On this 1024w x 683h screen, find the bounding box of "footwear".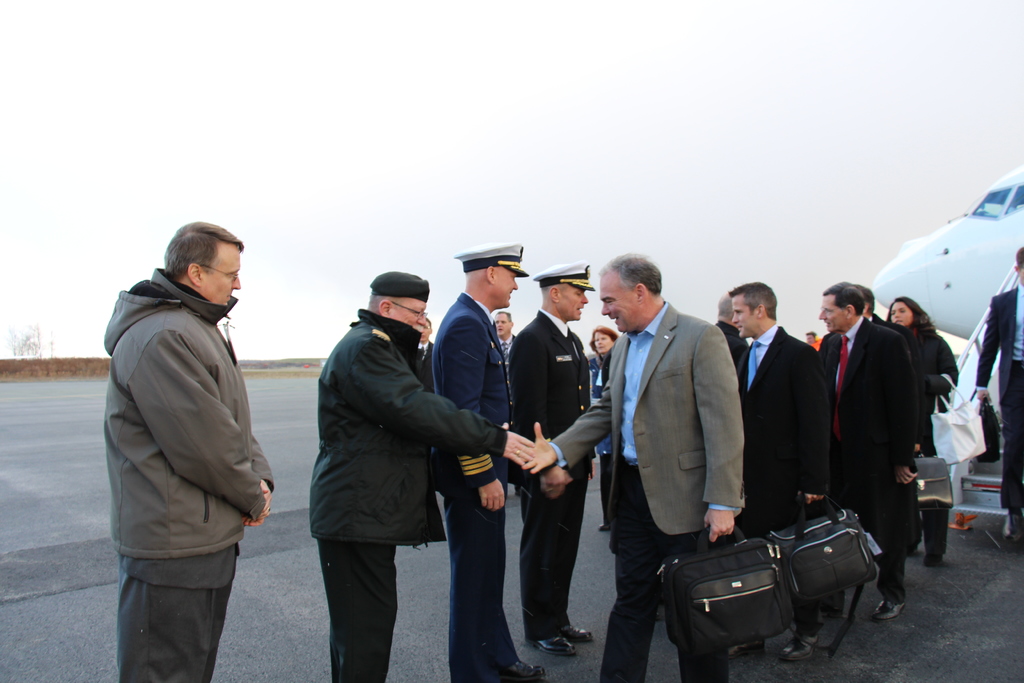
Bounding box: BBox(507, 657, 547, 682).
